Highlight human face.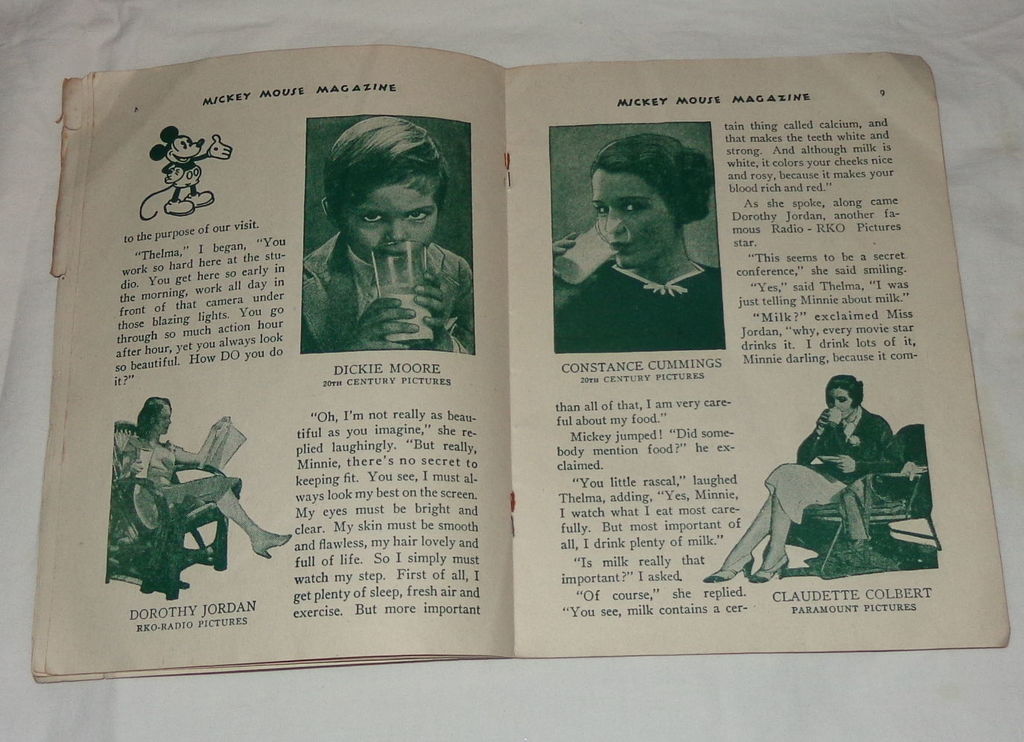
Highlighted region: detection(156, 405, 171, 434).
